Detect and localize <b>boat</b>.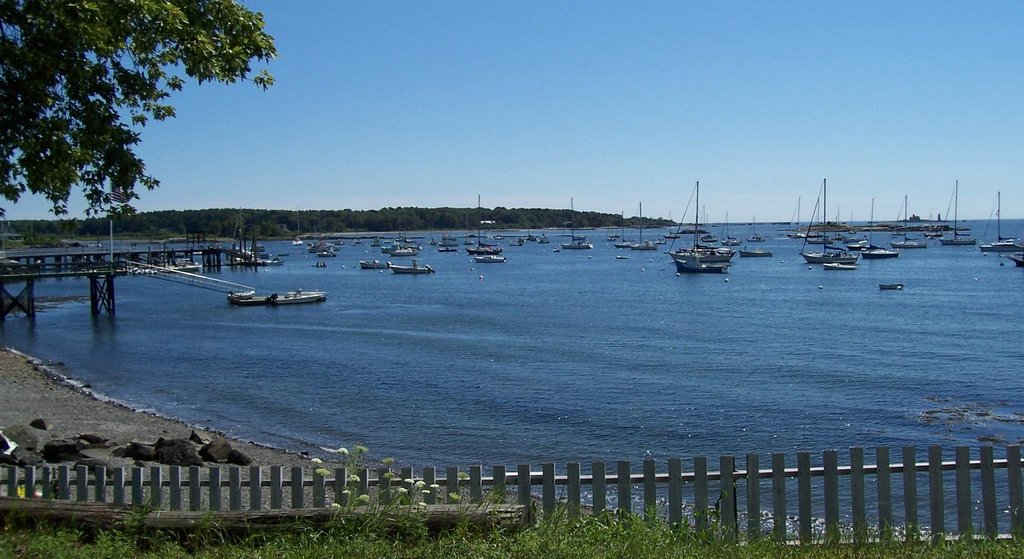
Localized at detection(665, 182, 730, 277).
